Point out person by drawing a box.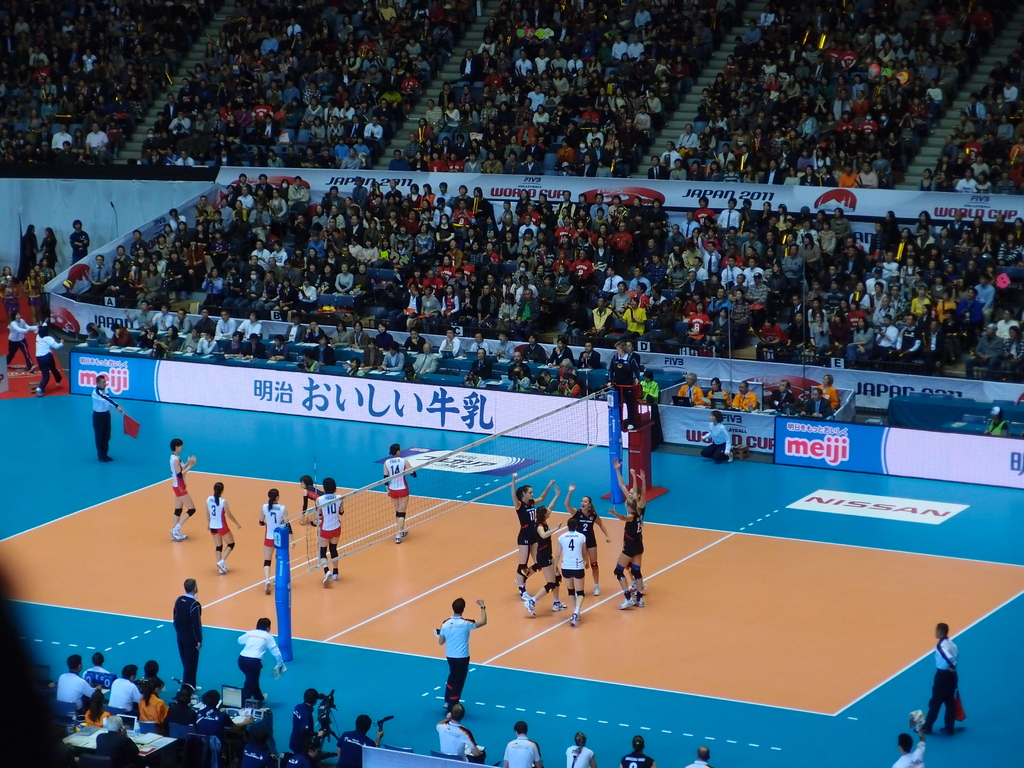
[125, 299, 152, 328].
